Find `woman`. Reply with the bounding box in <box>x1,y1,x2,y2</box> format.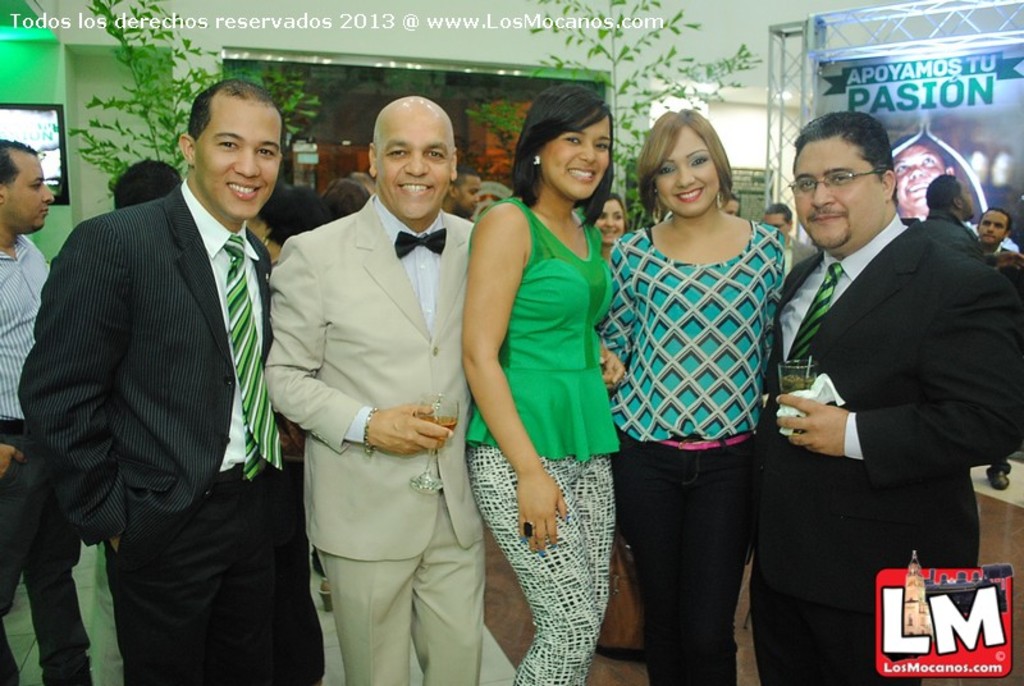
<box>458,81,626,685</box>.
